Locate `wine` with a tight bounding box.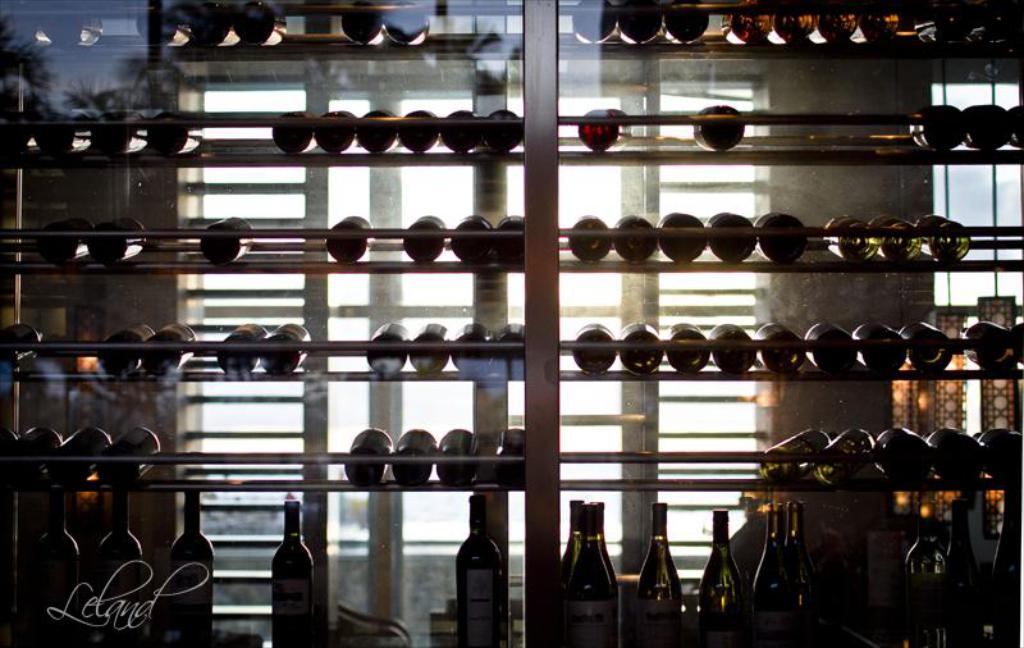
<region>571, 213, 607, 260</region>.
